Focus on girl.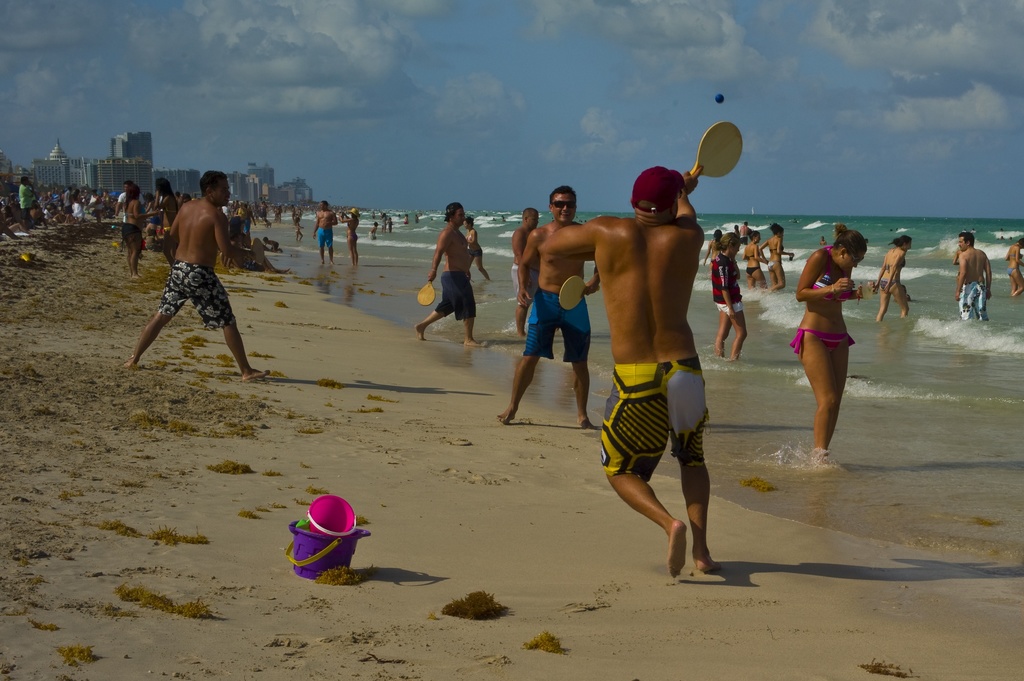
Focused at rect(757, 222, 794, 294).
